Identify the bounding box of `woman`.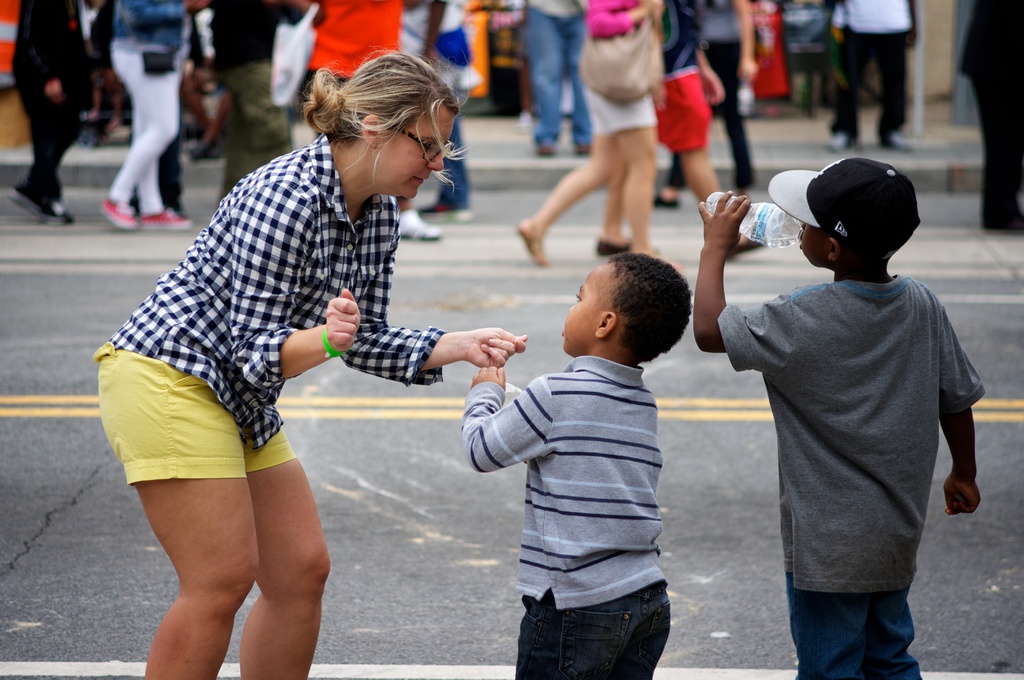
crop(595, 0, 770, 261).
